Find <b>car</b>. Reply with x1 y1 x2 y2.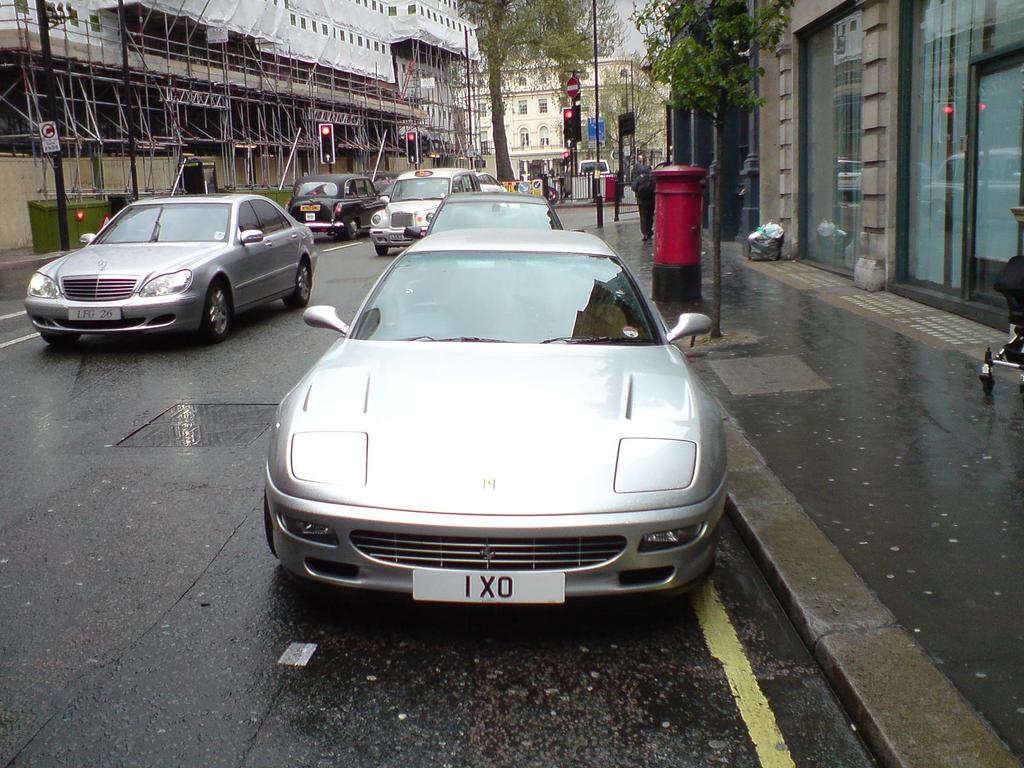
369 167 481 256.
